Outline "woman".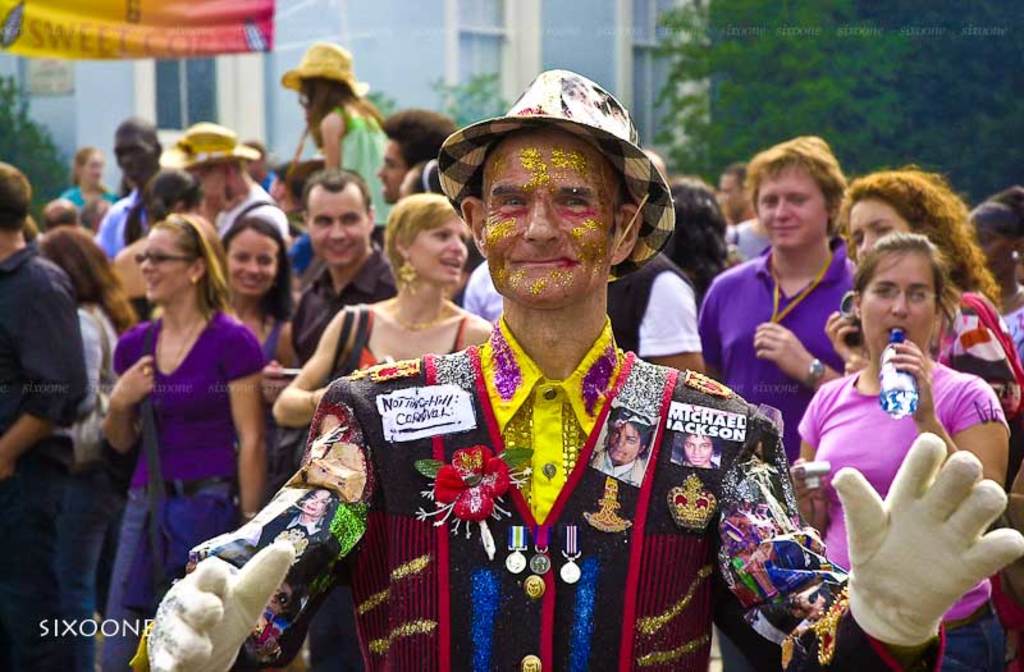
Outline: rect(783, 228, 1012, 671).
